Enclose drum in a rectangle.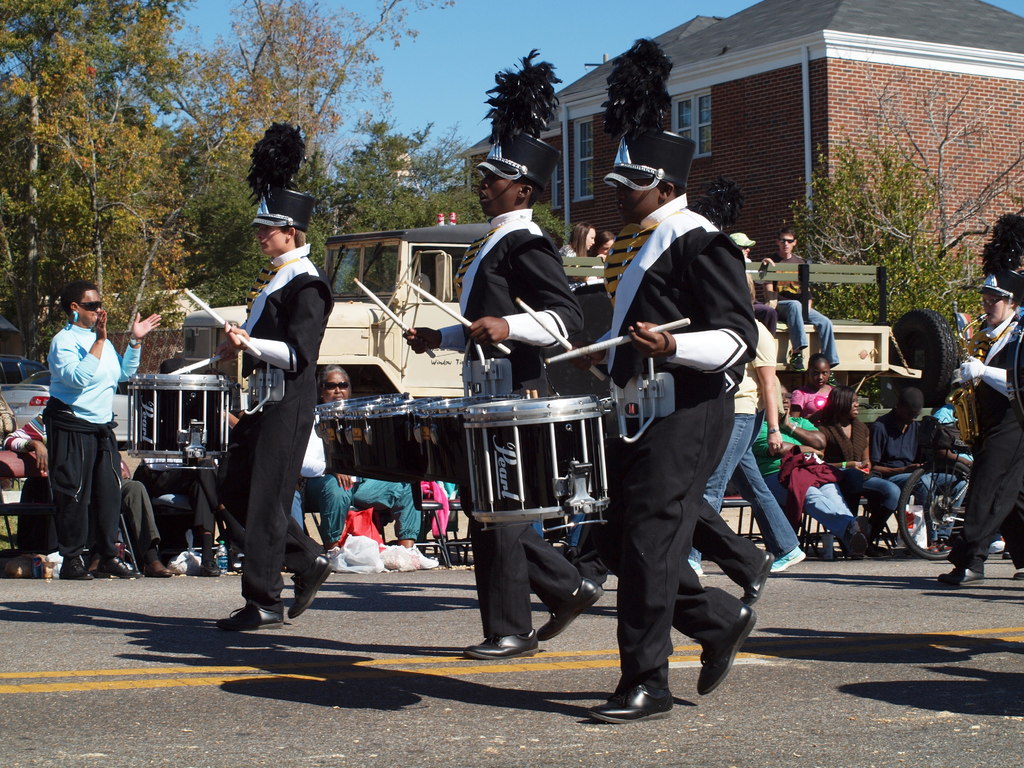
[344, 397, 439, 484].
